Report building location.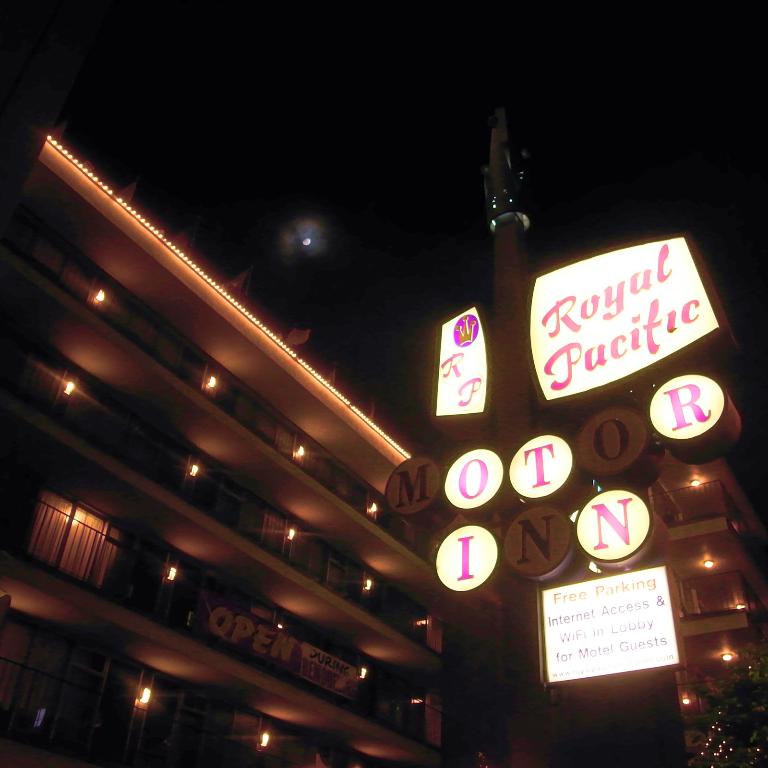
Report: box(0, 126, 764, 767).
